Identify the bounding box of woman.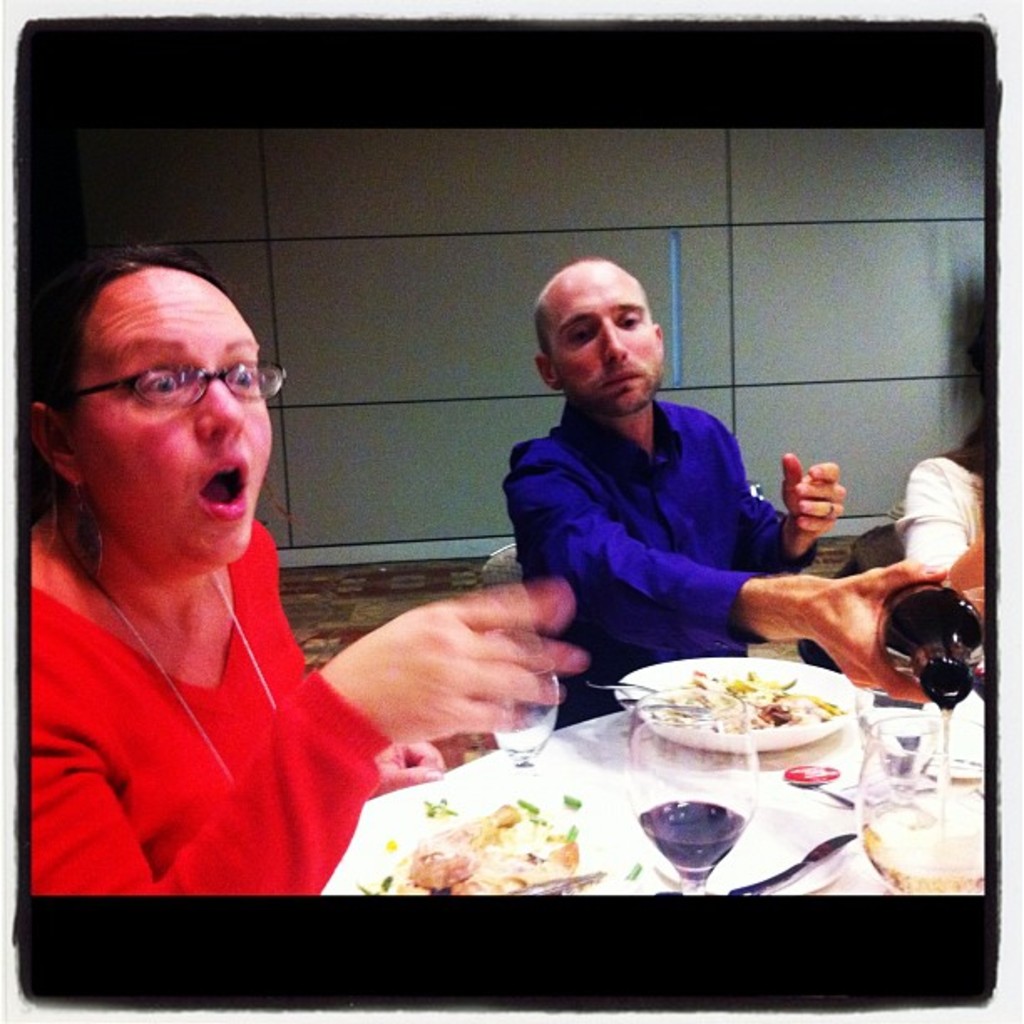
BBox(23, 224, 450, 877).
